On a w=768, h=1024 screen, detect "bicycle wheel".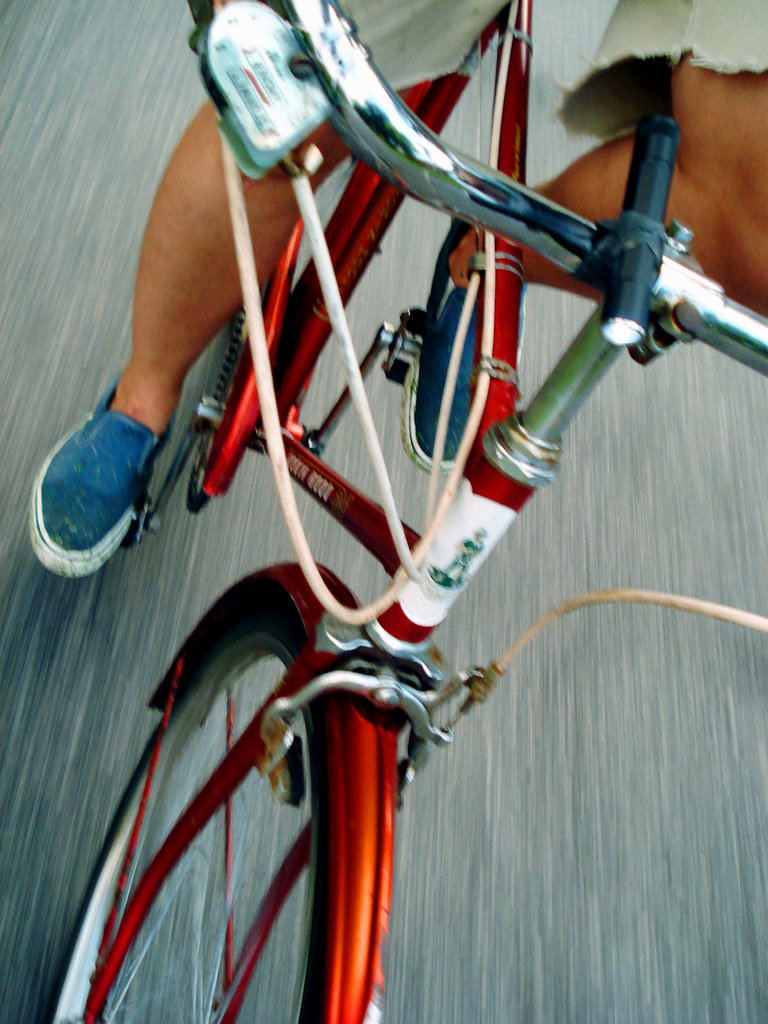
{"x1": 183, "y1": 248, "x2": 300, "y2": 526}.
